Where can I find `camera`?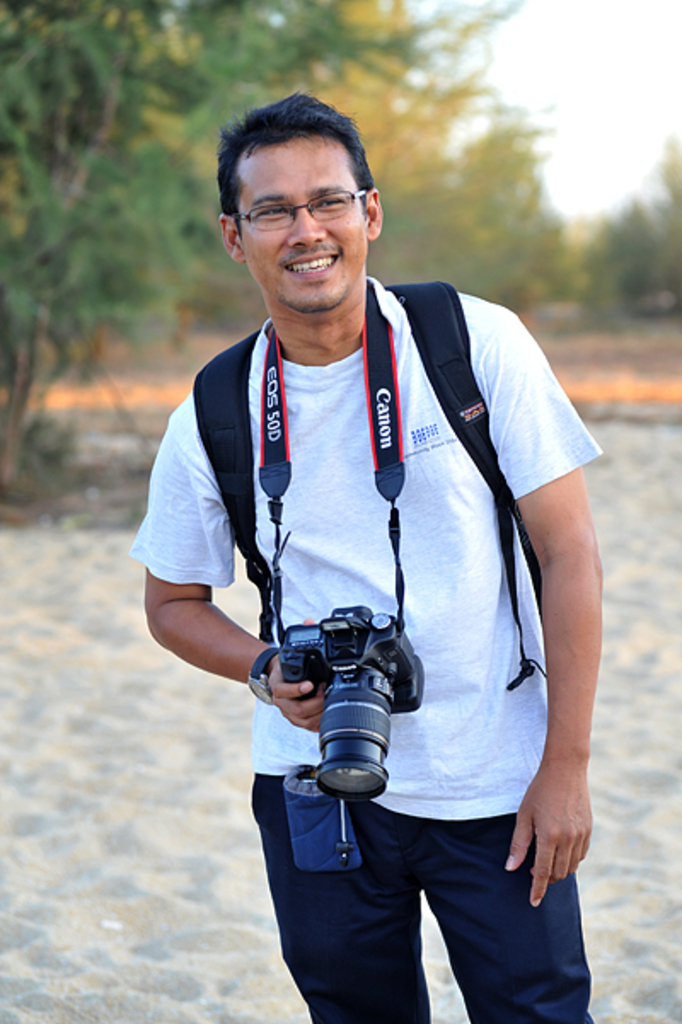
You can find it at box=[271, 601, 430, 767].
